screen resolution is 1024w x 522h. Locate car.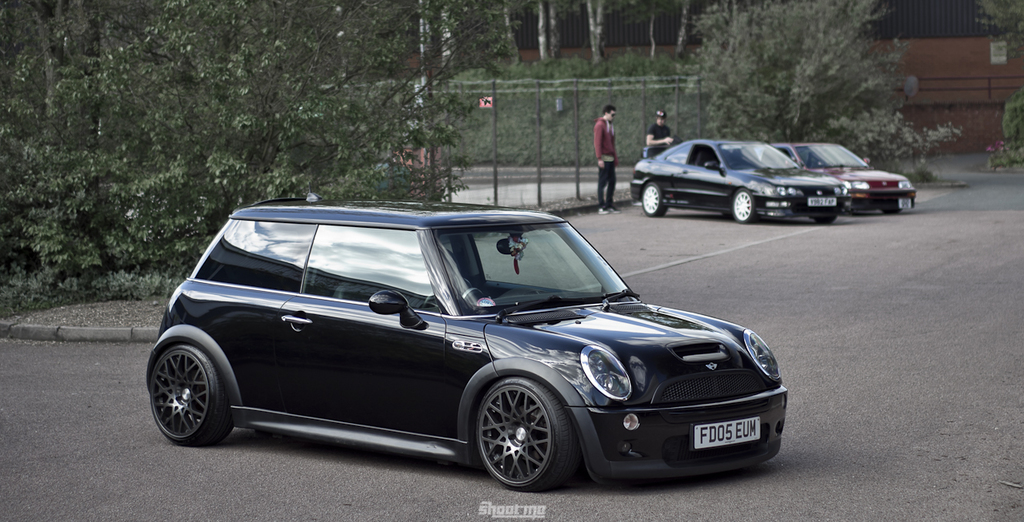
635:136:841:220.
